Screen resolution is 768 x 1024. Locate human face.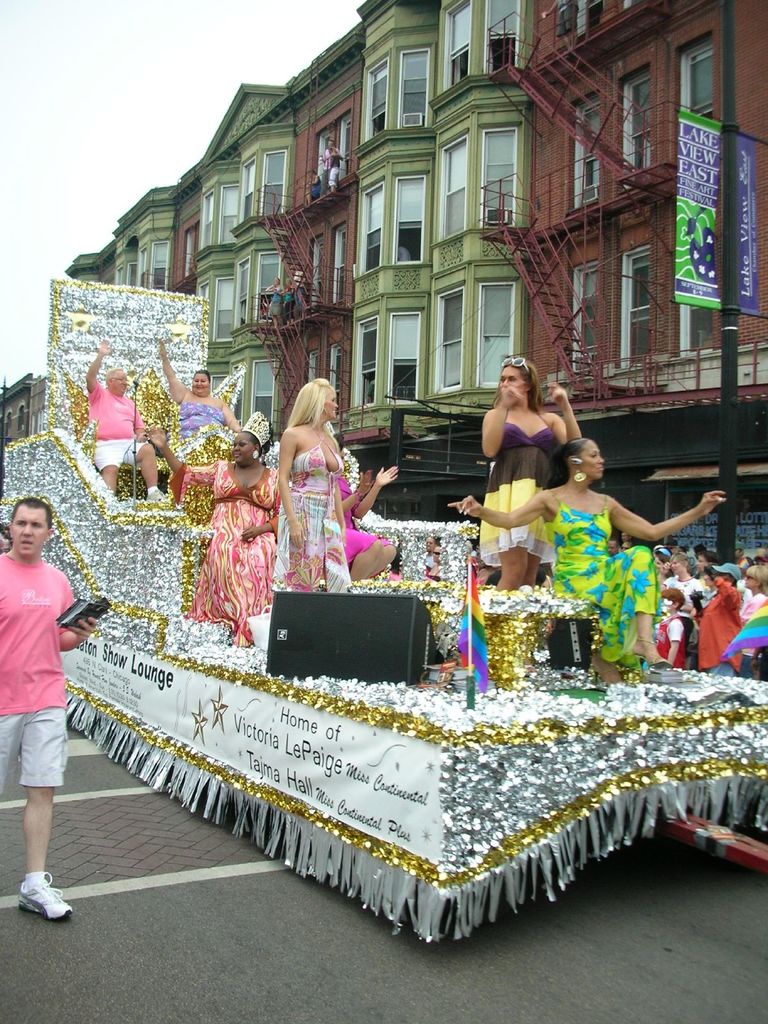
{"x1": 189, "y1": 371, "x2": 212, "y2": 392}.
